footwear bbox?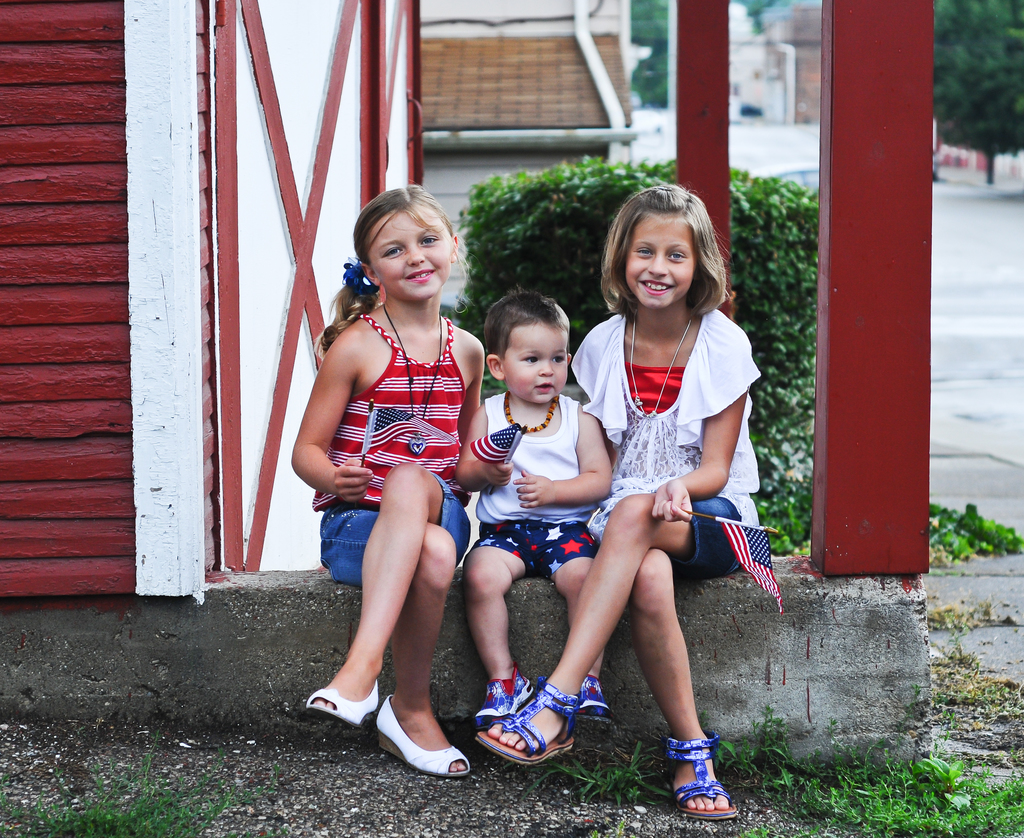
x1=379, y1=694, x2=475, y2=775
